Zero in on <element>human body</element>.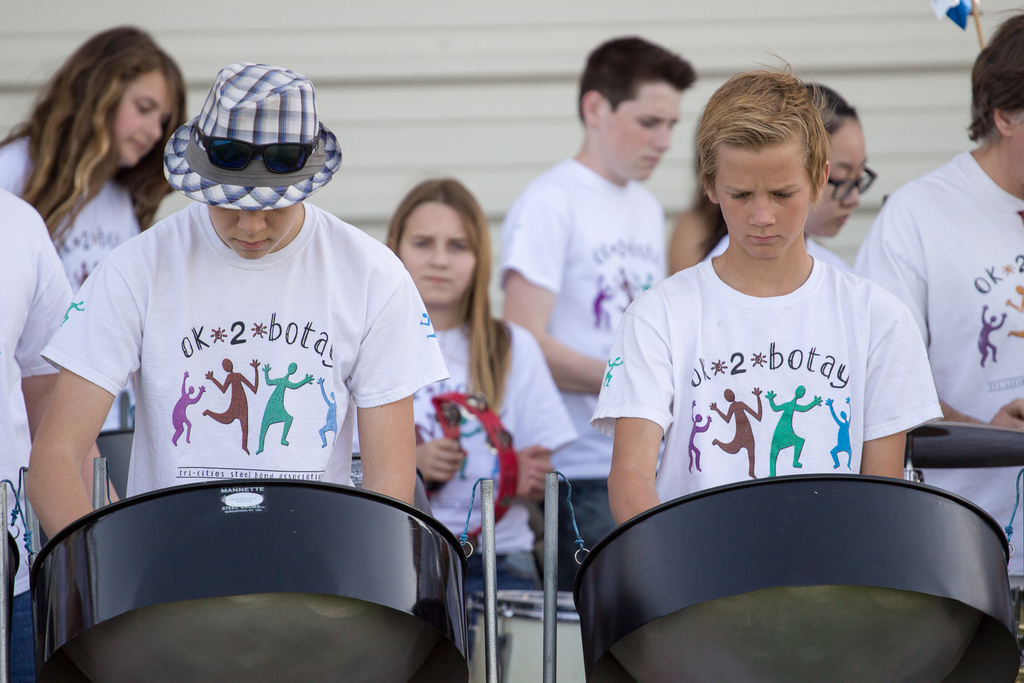
Zeroed in: pyautogui.locateOnScreen(859, 137, 1023, 596).
